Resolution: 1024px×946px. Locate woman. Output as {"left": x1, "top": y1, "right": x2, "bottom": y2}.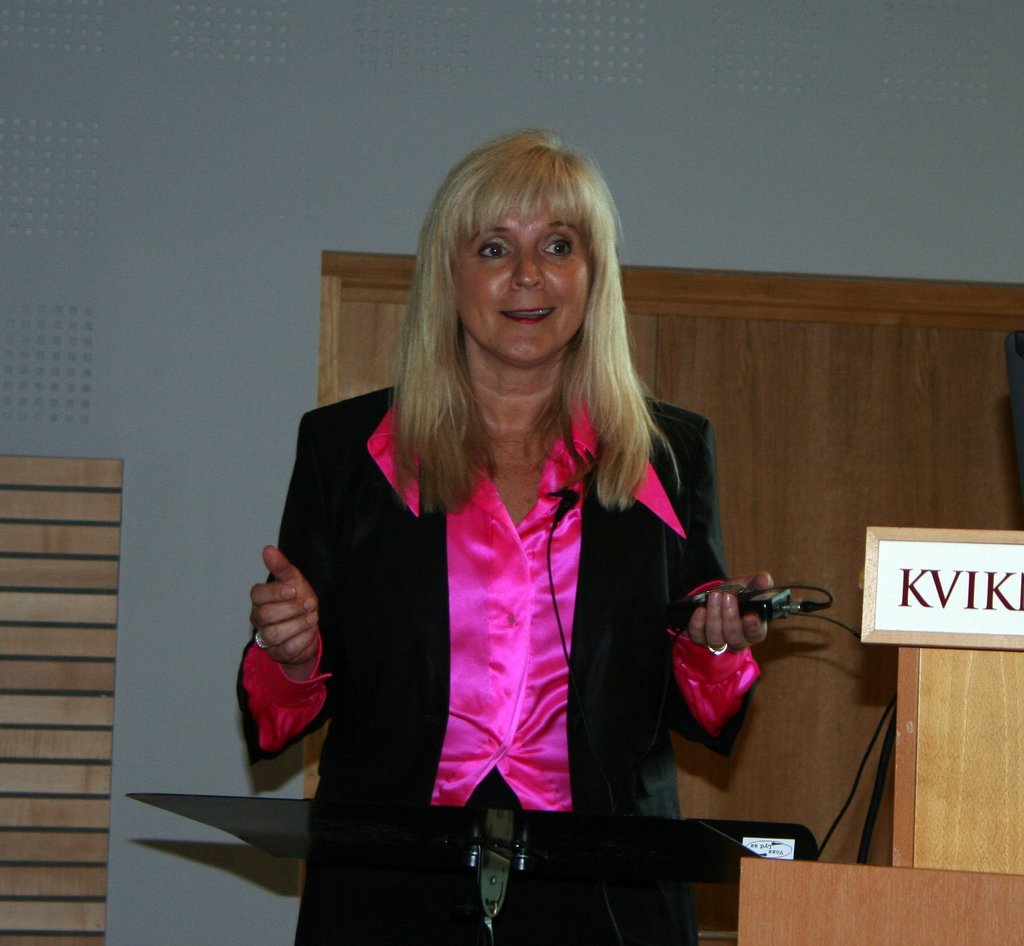
{"left": 236, "top": 127, "right": 776, "bottom": 945}.
